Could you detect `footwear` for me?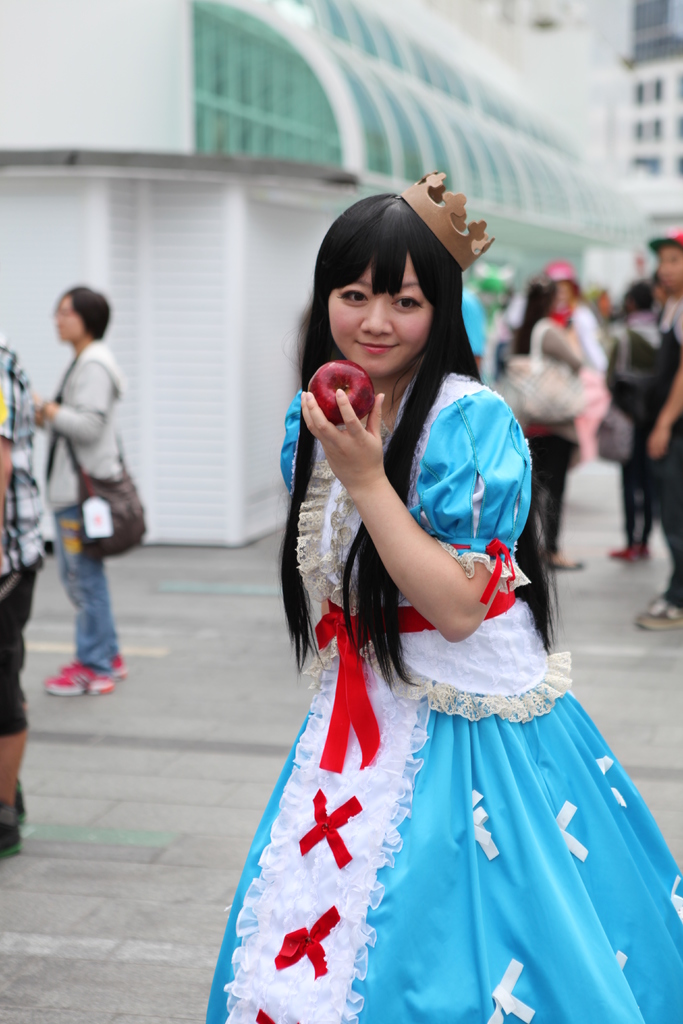
Detection result: 607 541 643 560.
